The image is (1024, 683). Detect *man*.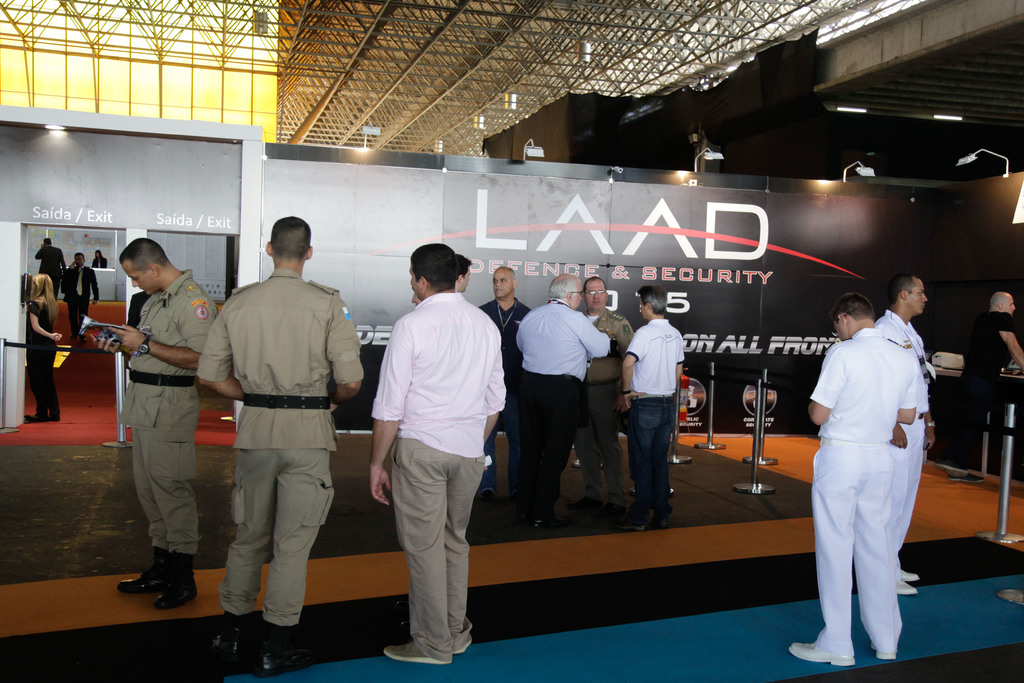
Detection: 785,292,921,668.
